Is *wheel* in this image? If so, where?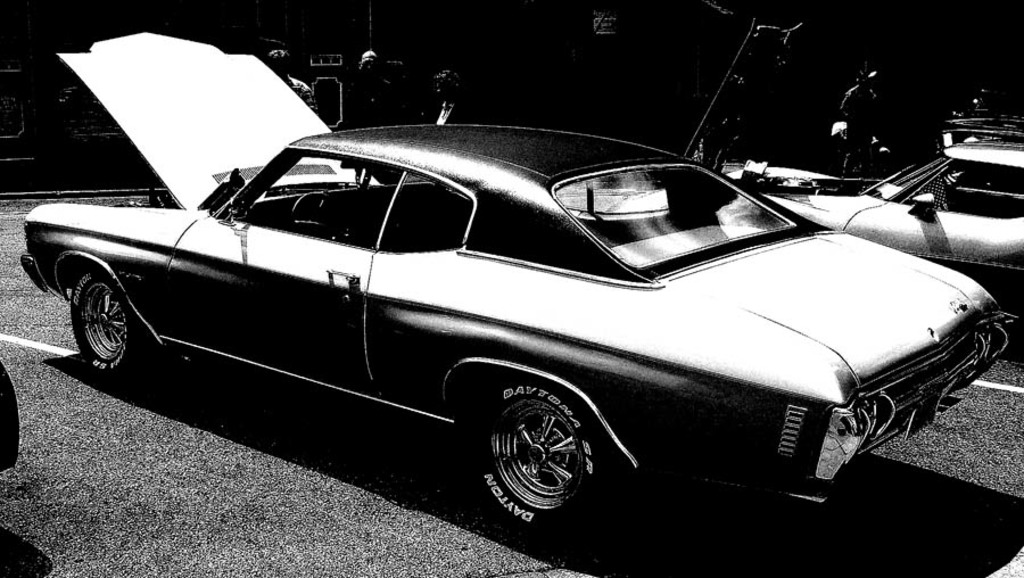
Yes, at bbox=(289, 188, 353, 241).
